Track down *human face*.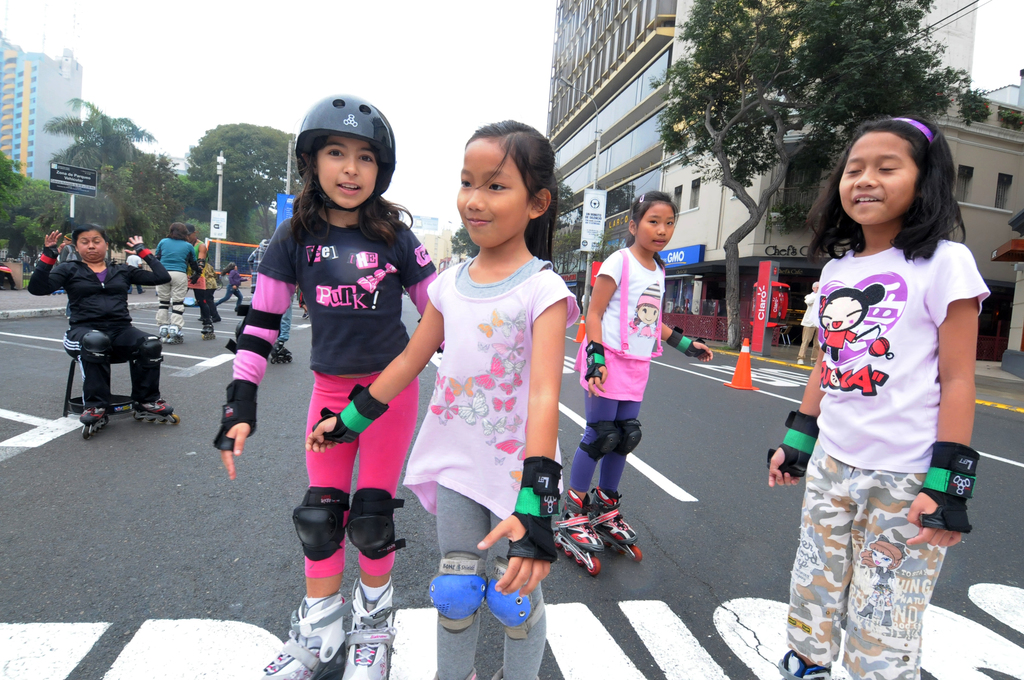
Tracked to region(462, 139, 534, 250).
